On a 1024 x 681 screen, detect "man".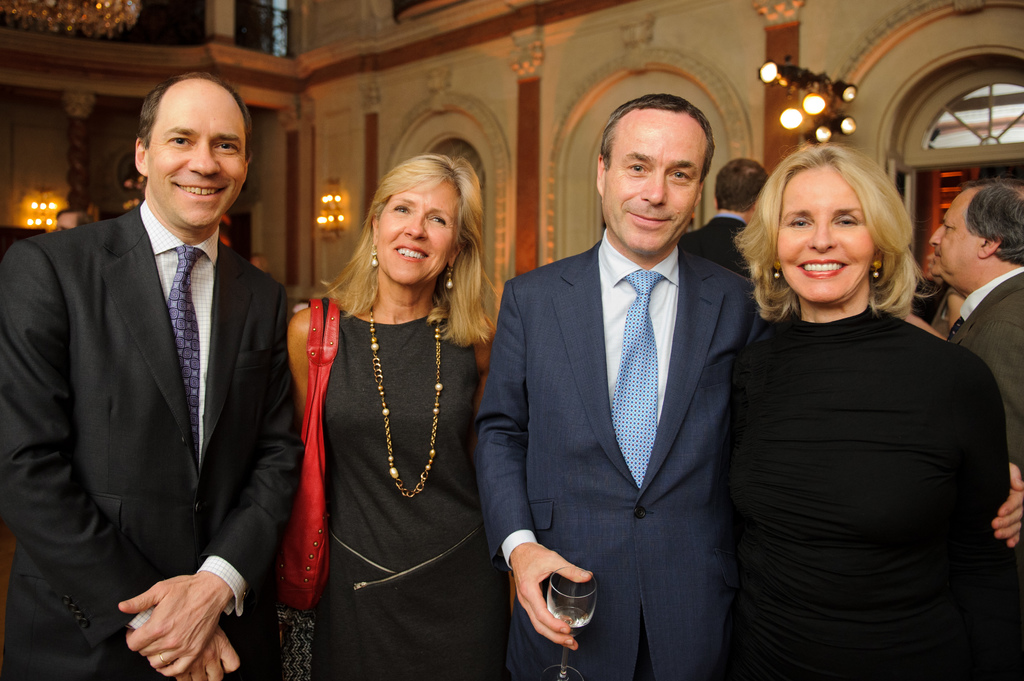
(x1=680, y1=158, x2=769, y2=279).
